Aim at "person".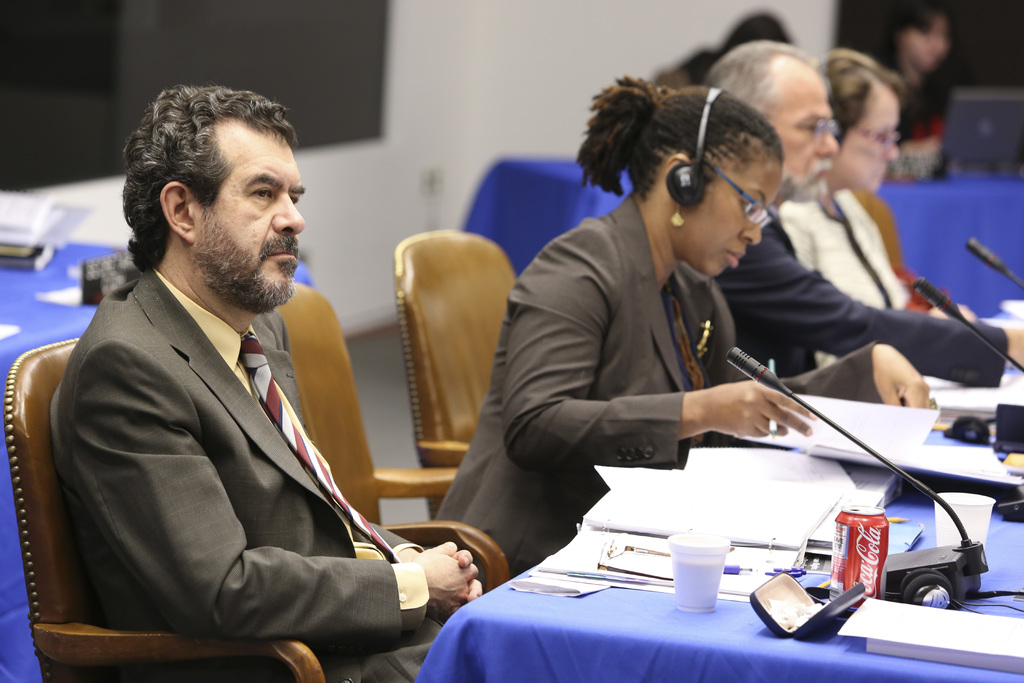
Aimed at l=431, t=69, r=937, b=582.
